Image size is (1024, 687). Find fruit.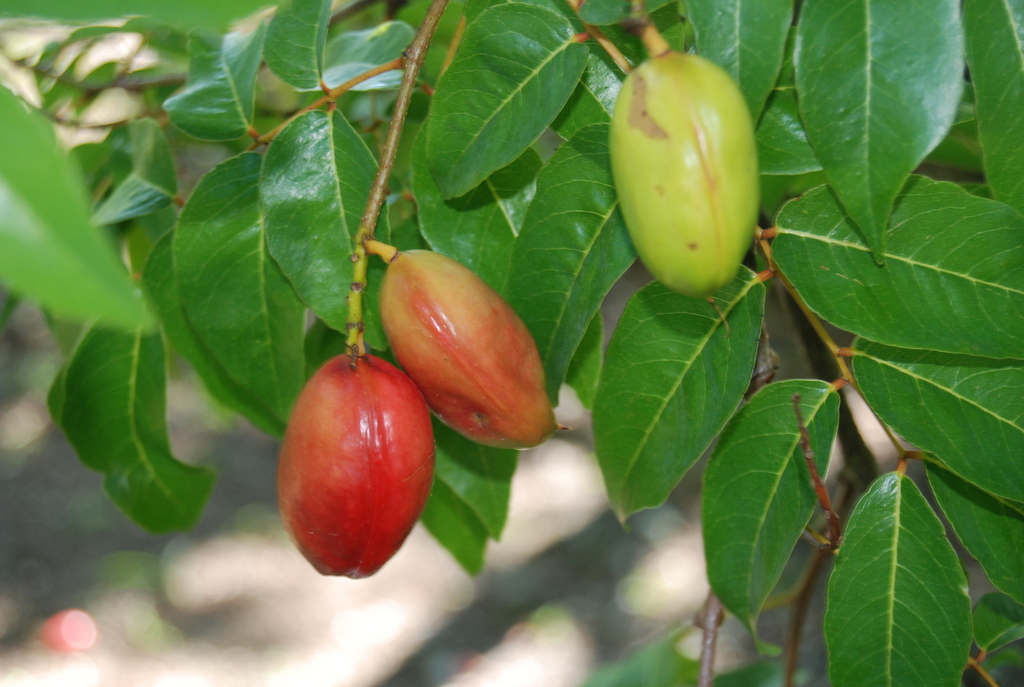
locate(289, 354, 434, 581).
